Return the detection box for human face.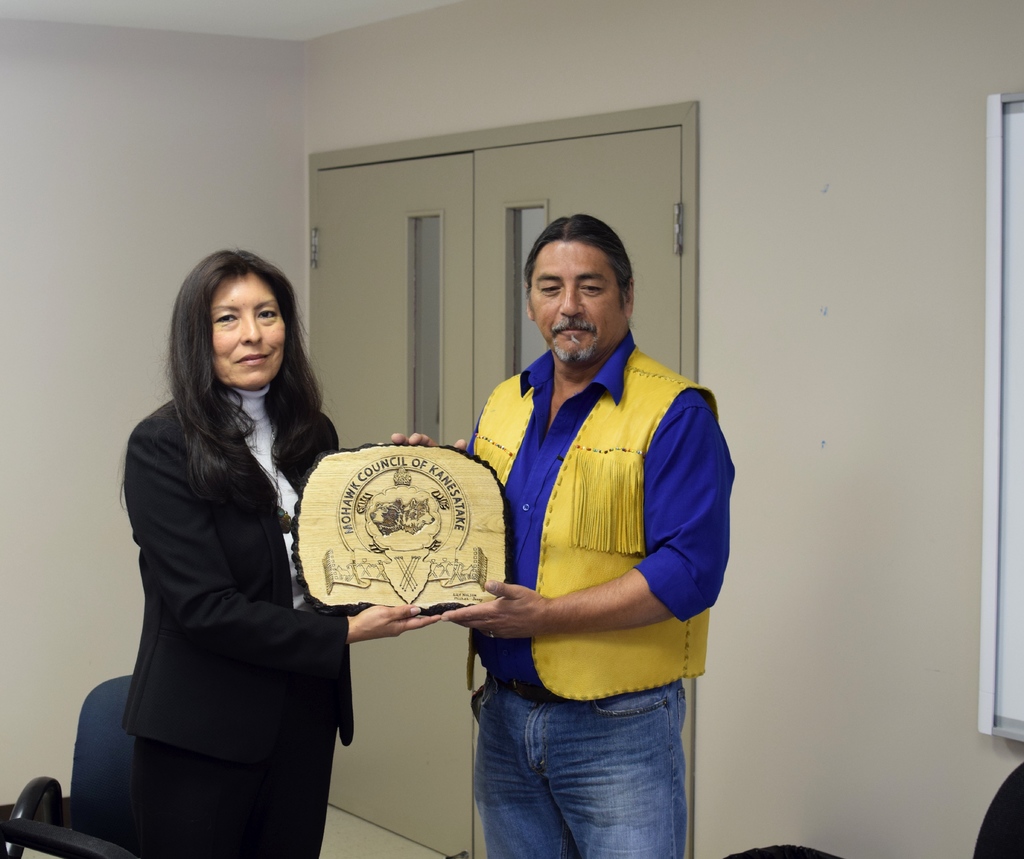
bbox=[216, 269, 282, 393].
